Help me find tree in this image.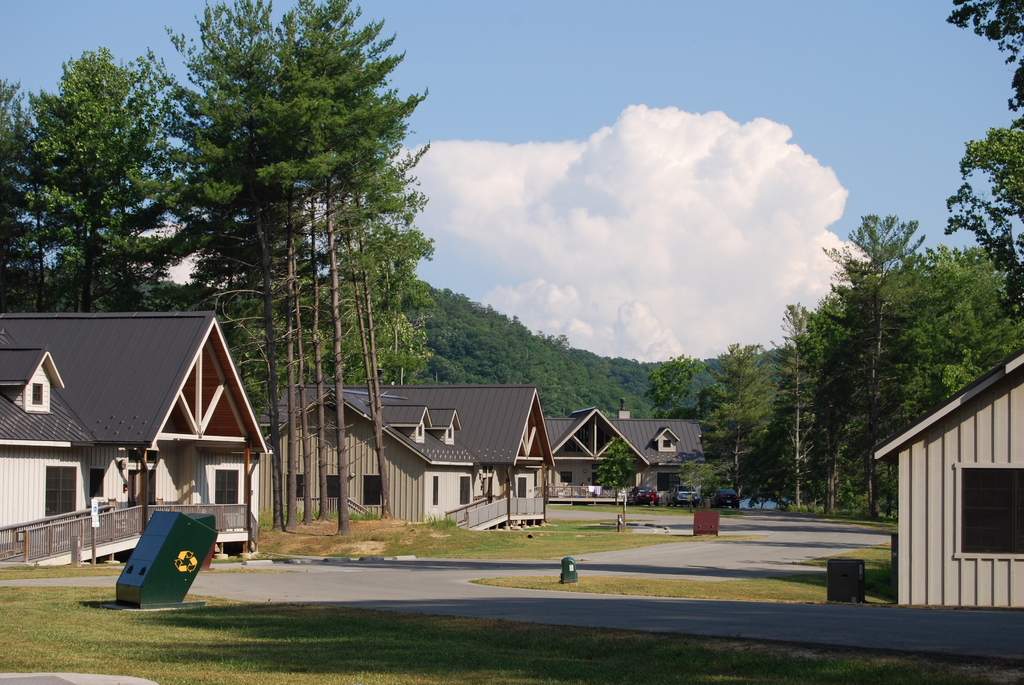
Found it: 810/294/867/508.
